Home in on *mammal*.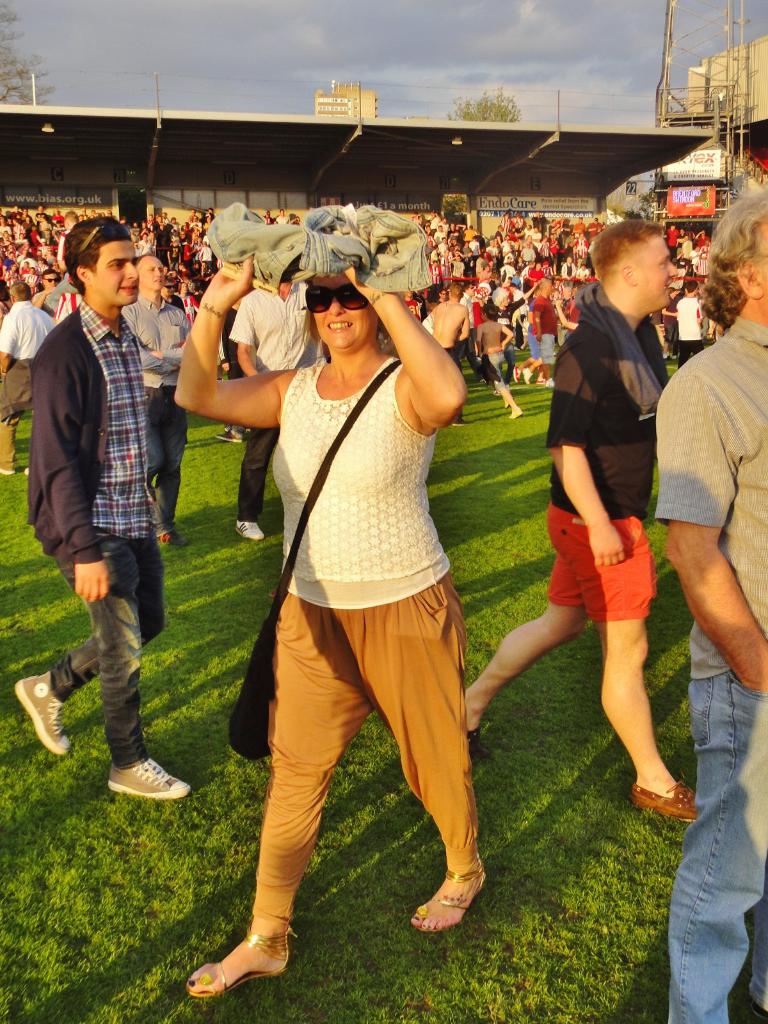
Homed in at x1=228, y1=269, x2=332, y2=538.
